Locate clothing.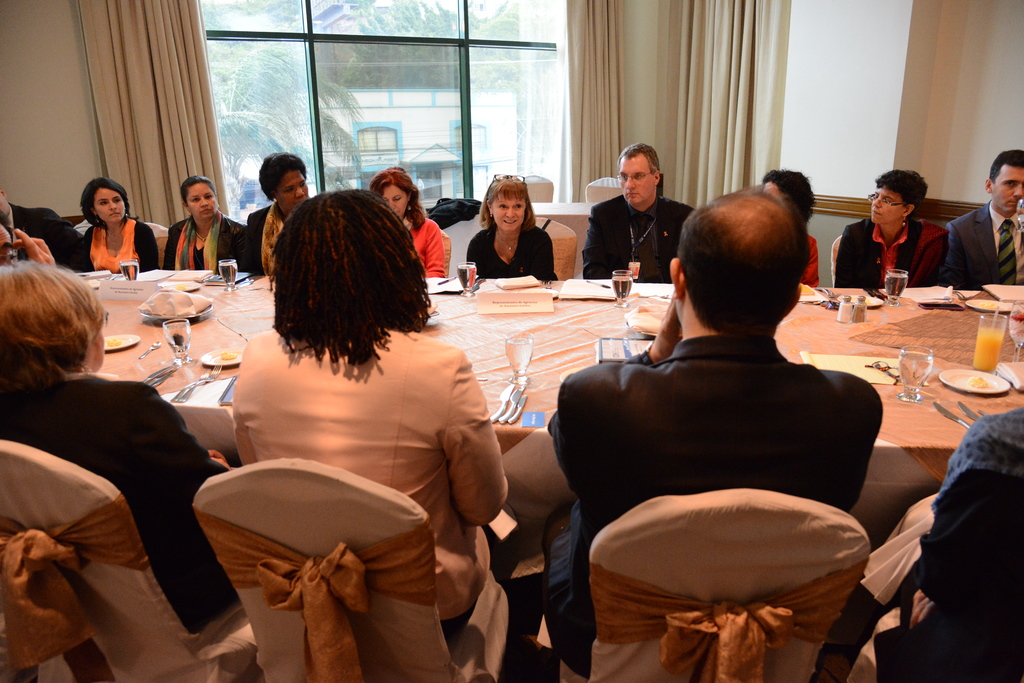
Bounding box: left=0, top=362, right=241, bottom=631.
